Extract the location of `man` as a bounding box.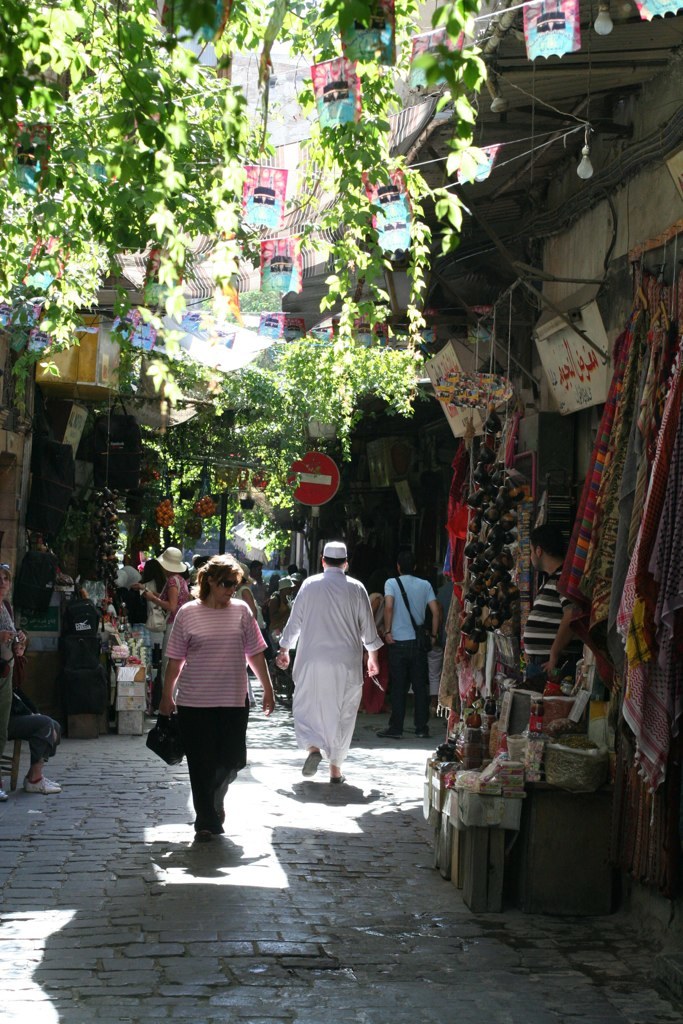
523,526,587,696.
